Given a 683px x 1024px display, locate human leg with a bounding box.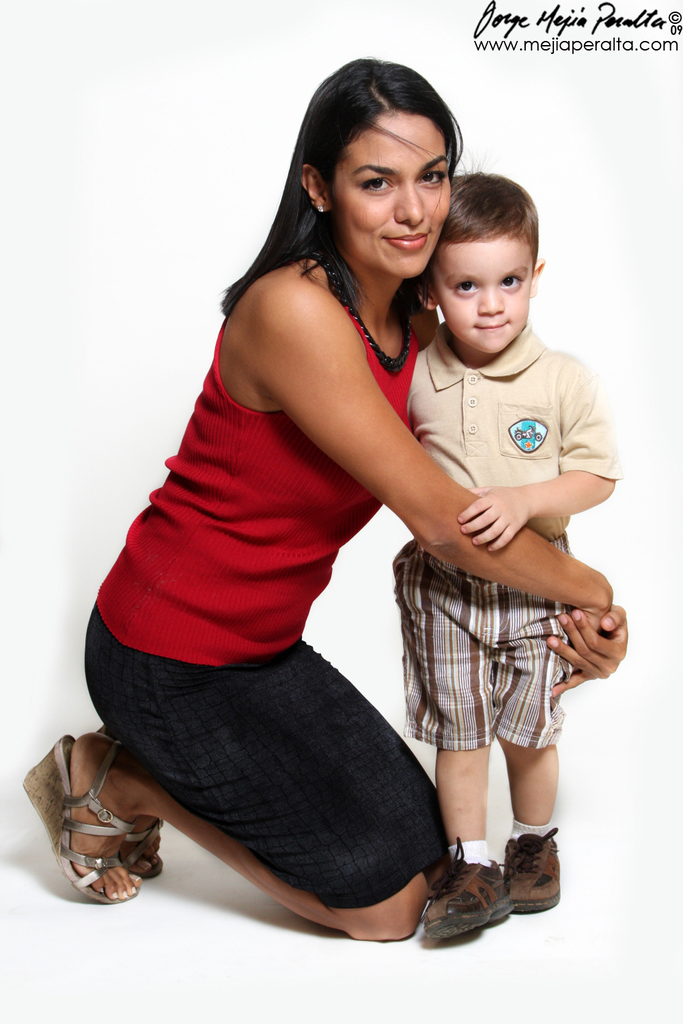
Located: select_region(412, 554, 494, 943).
